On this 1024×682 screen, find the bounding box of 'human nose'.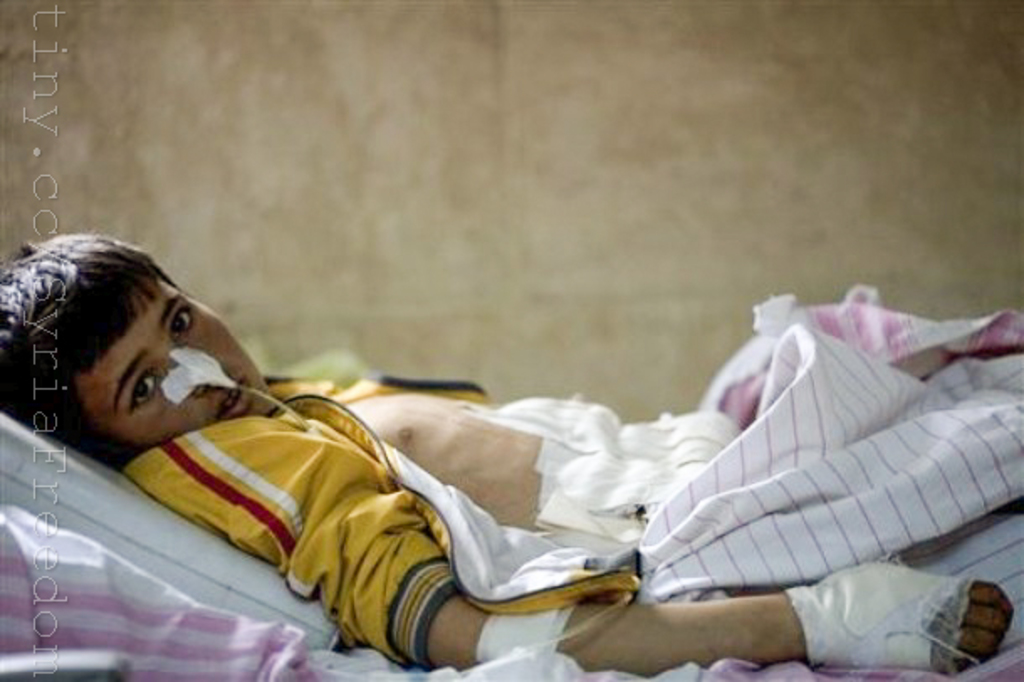
Bounding box: rect(165, 348, 210, 396).
